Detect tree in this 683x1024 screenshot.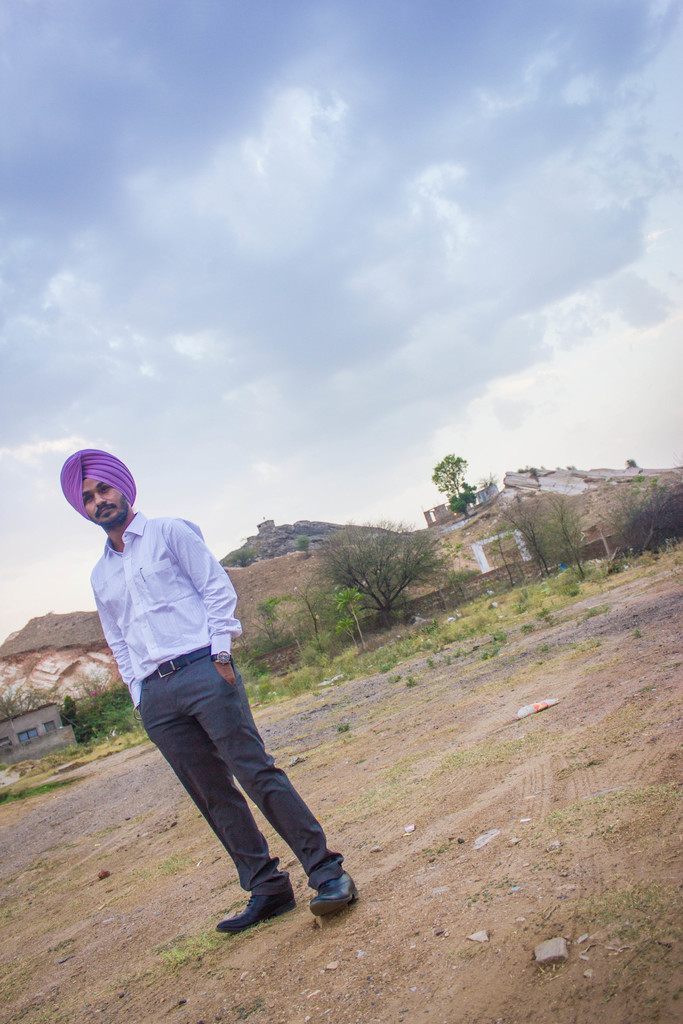
Detection: 331/584/369/650.
